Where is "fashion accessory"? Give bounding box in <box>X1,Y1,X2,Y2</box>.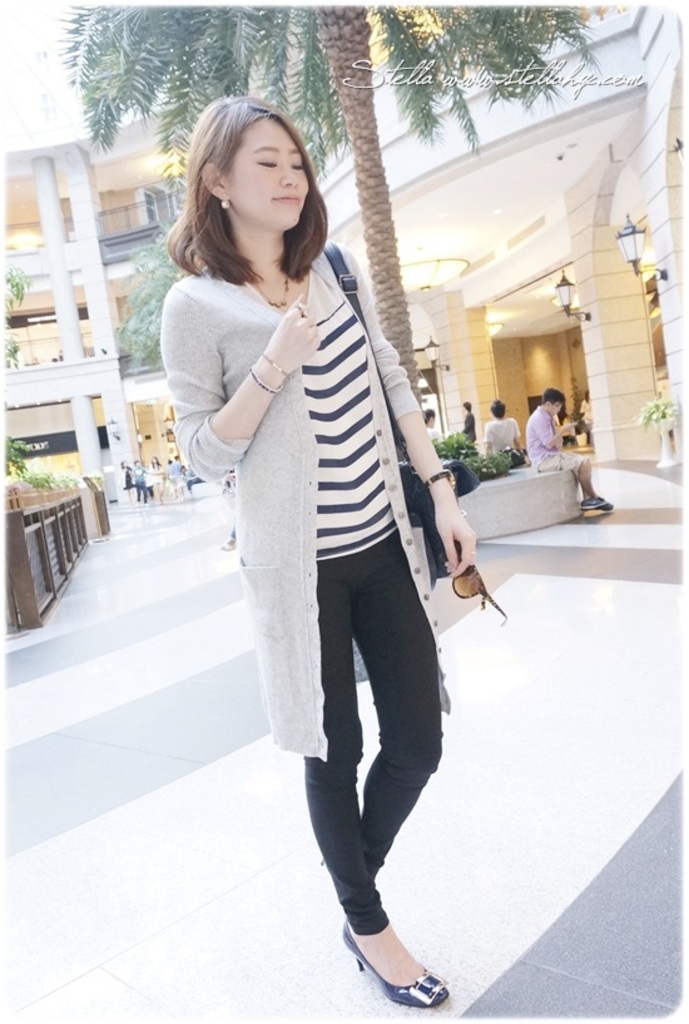
<box>220,193,229,208</box>.
